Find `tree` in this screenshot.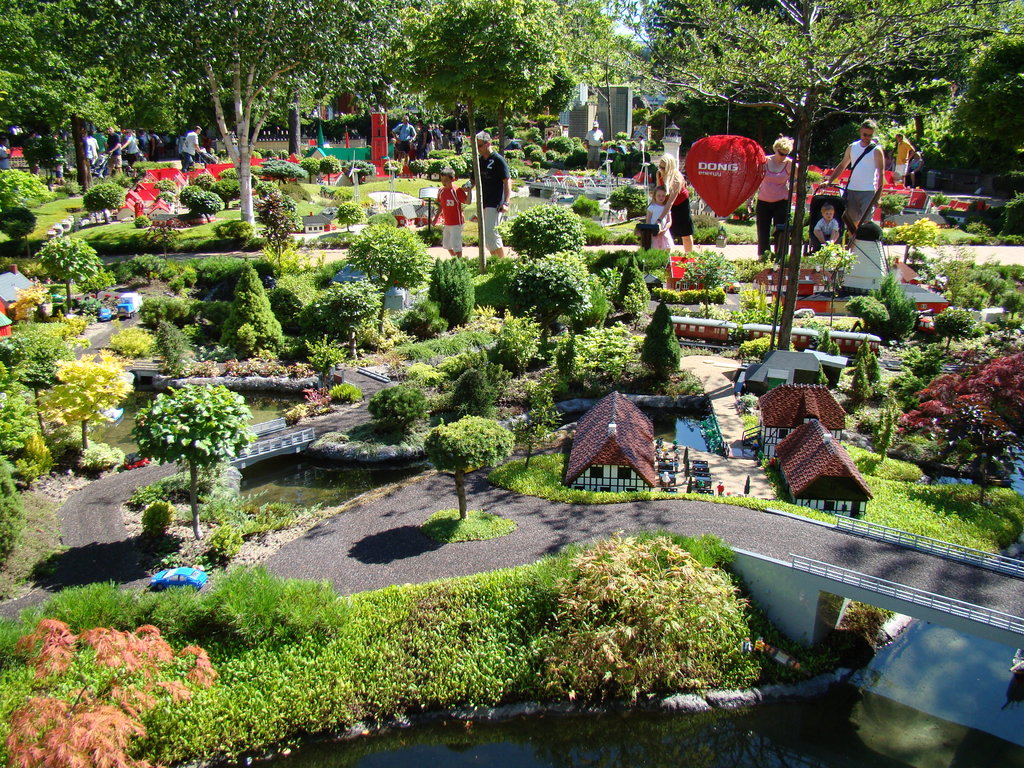
The bounding box for `tree` is crop(111, 325, 163, 356).
